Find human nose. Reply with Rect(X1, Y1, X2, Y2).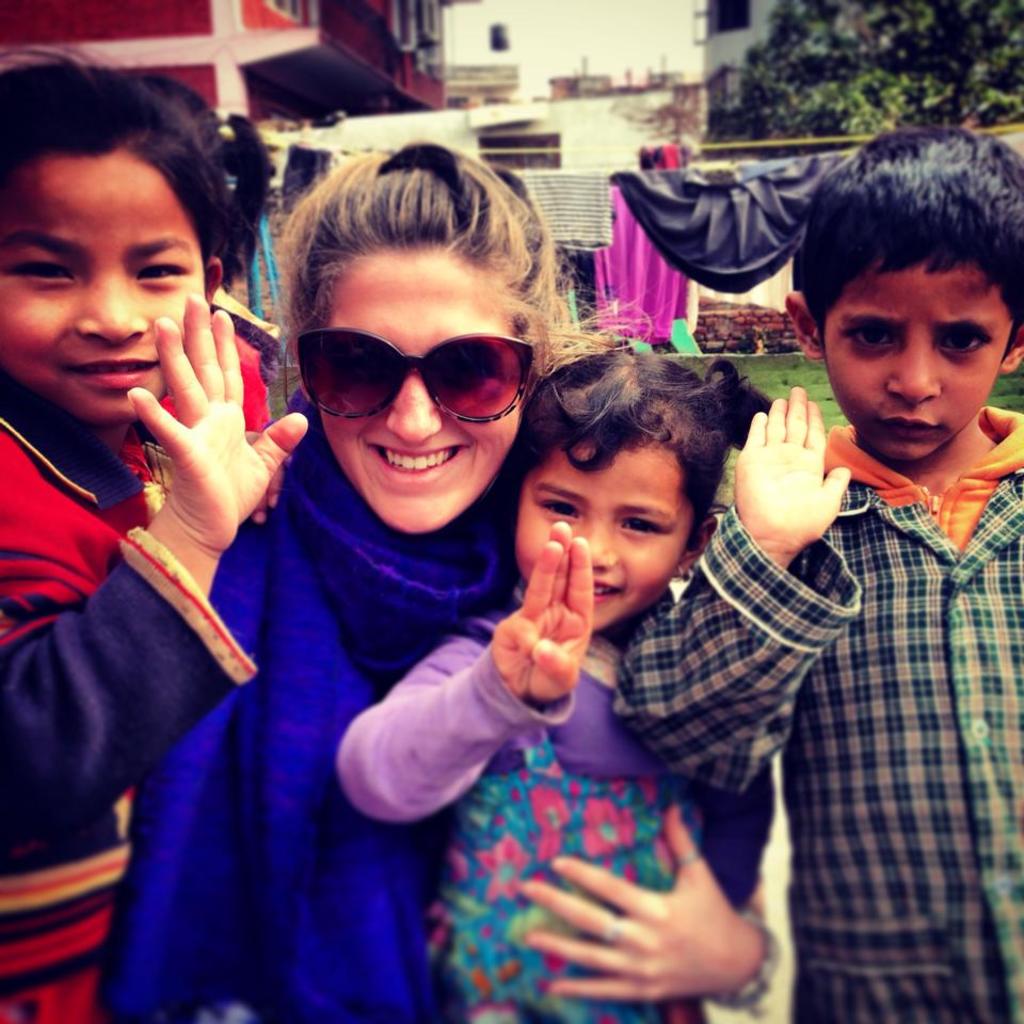
Rect(382, 378, 442, 441).
